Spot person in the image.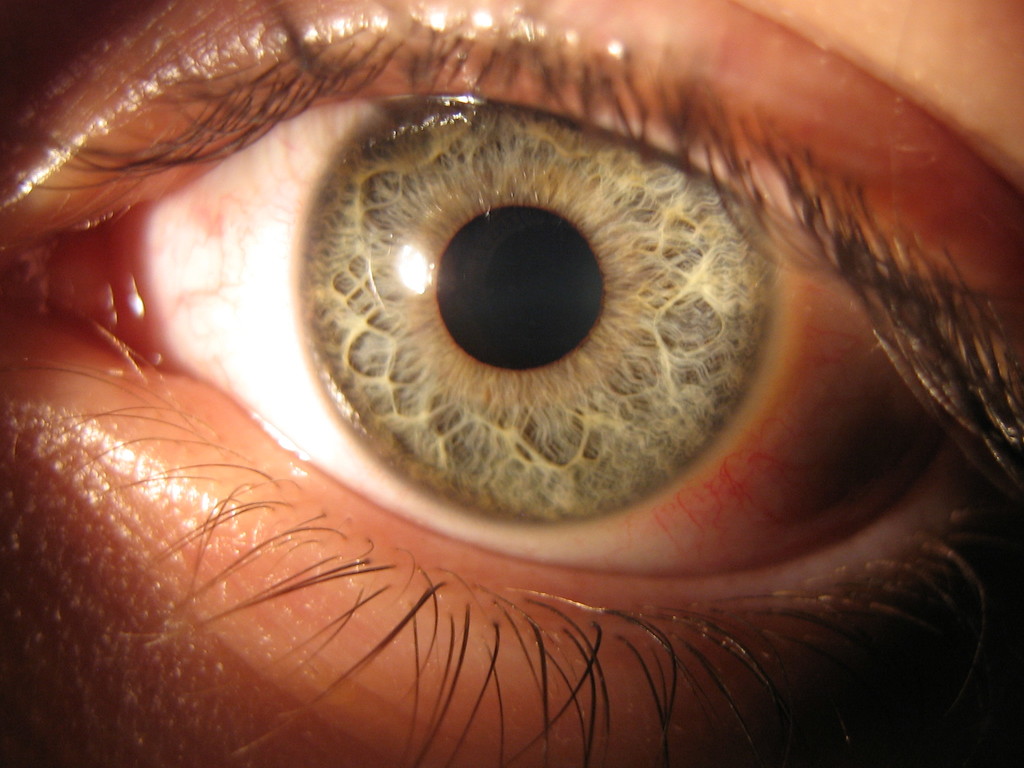
person found at BBox(0, 0, 1021, 767).
